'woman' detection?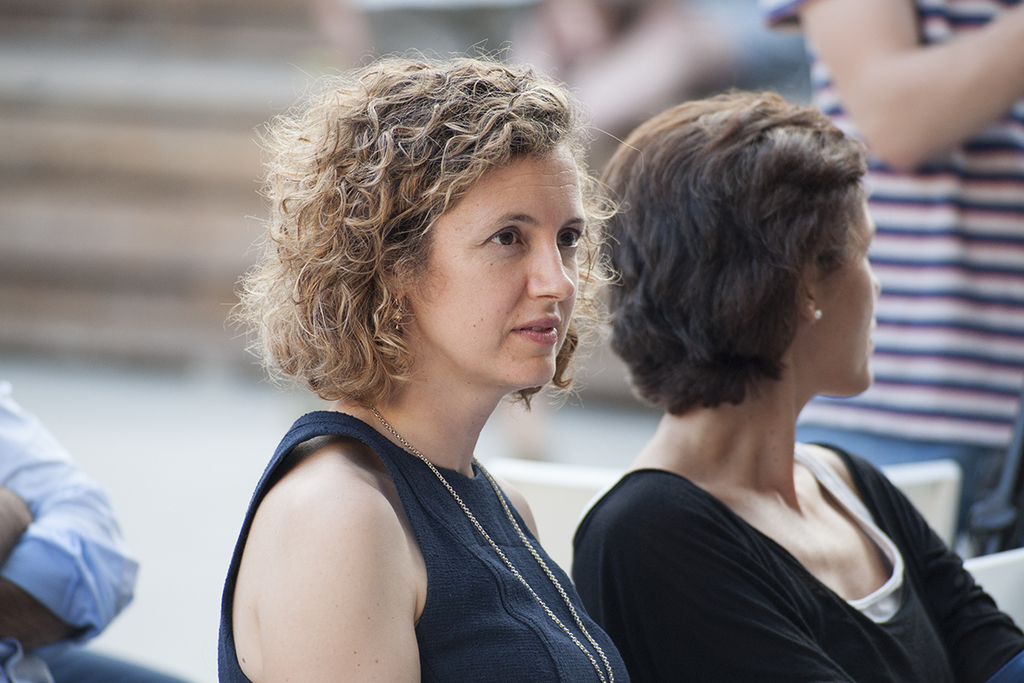
222, 39, 643, 682
